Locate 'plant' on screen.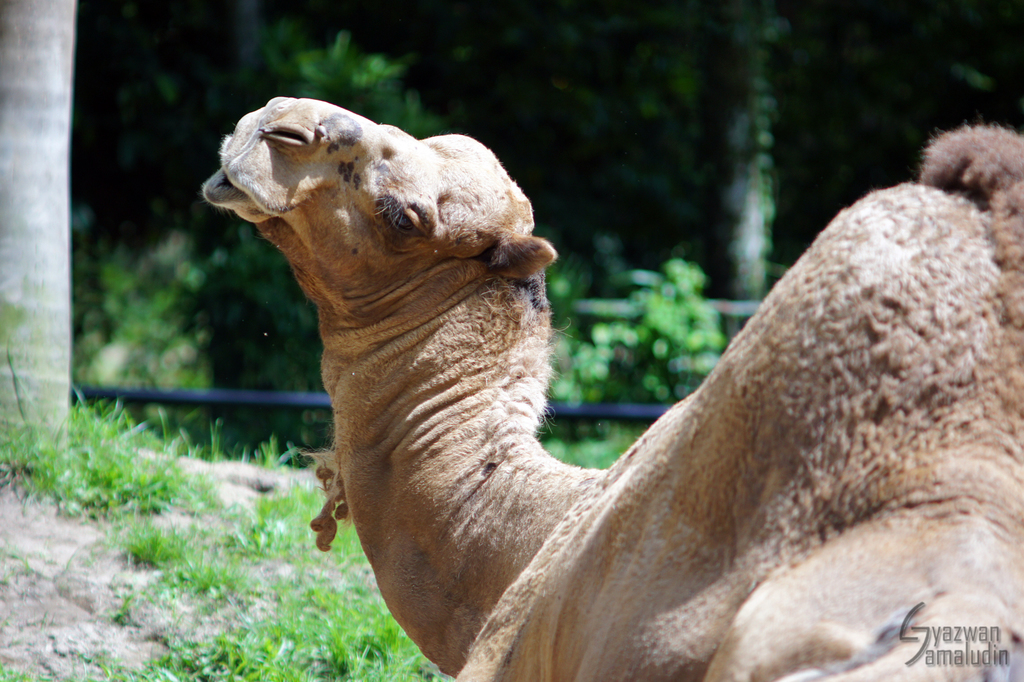
On screen at box(5, 551, 36, 574).
